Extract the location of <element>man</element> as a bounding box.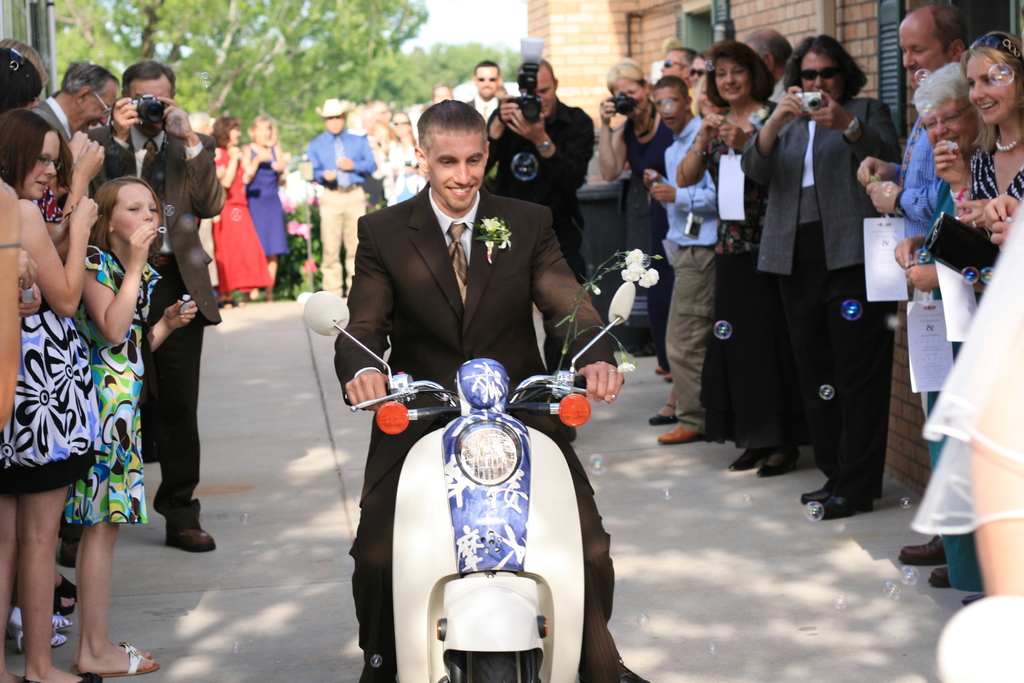
<box>660,45,695,78</box>.
